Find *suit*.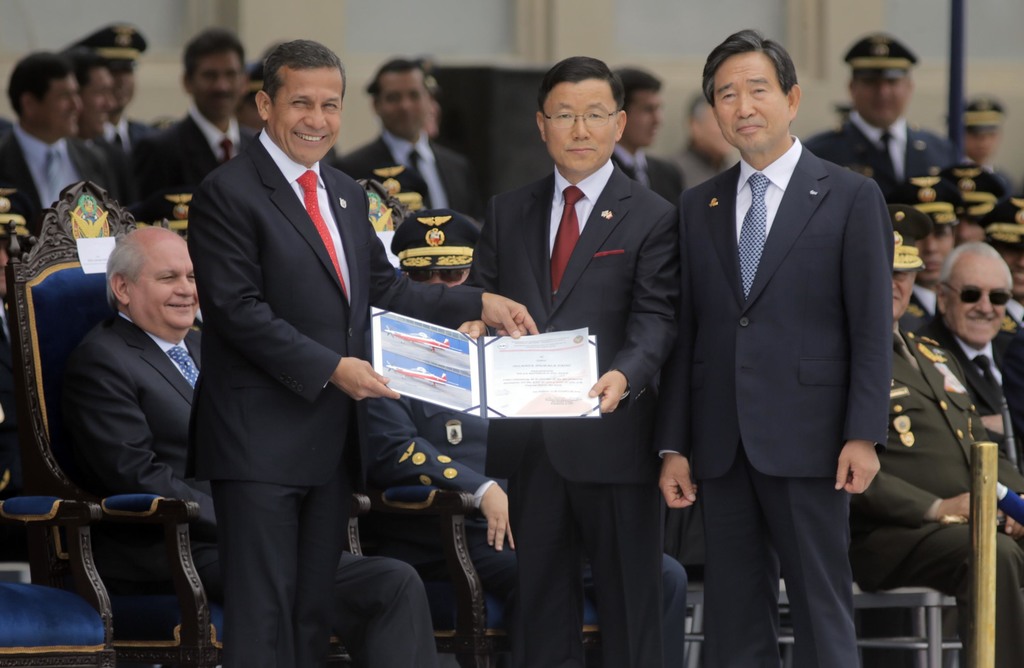
Rect(102, 114, 156, 147).
